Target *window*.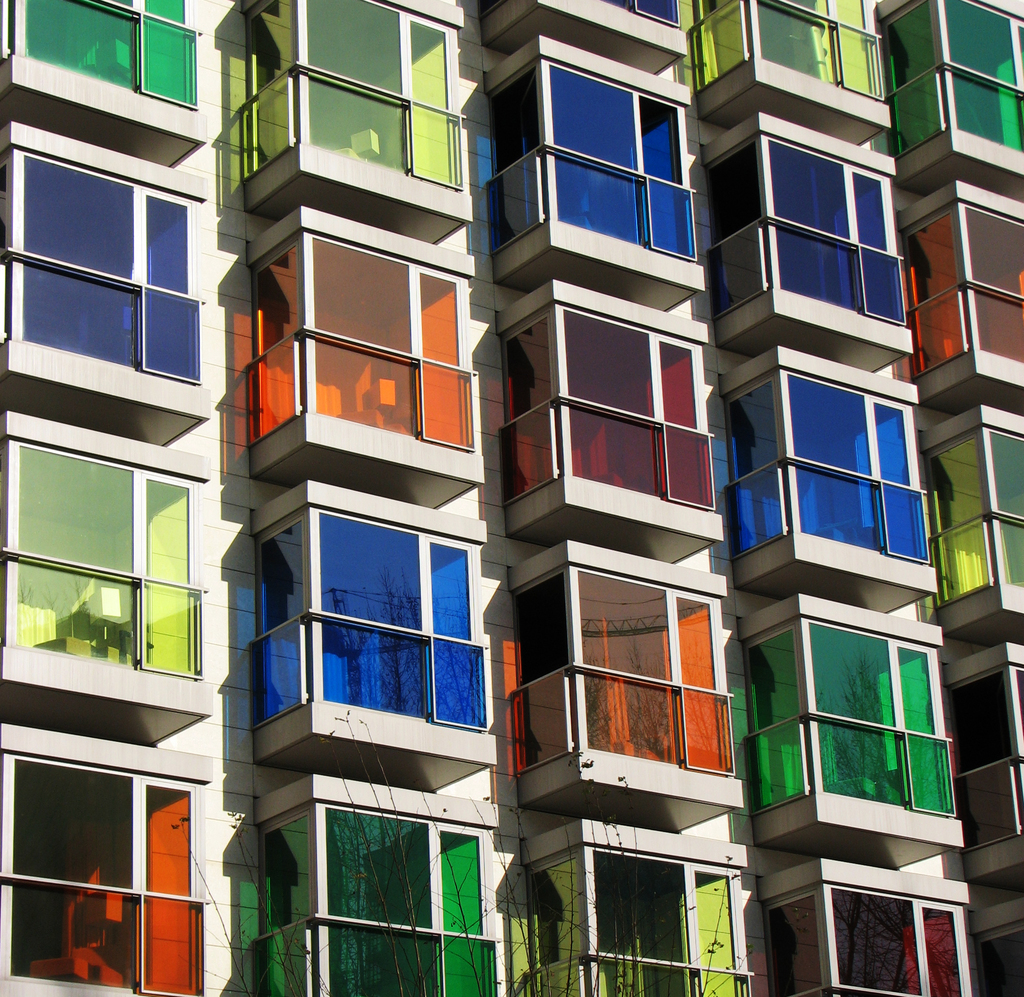
Target region: [left=901, top=0, right=1023, bottom=177].
